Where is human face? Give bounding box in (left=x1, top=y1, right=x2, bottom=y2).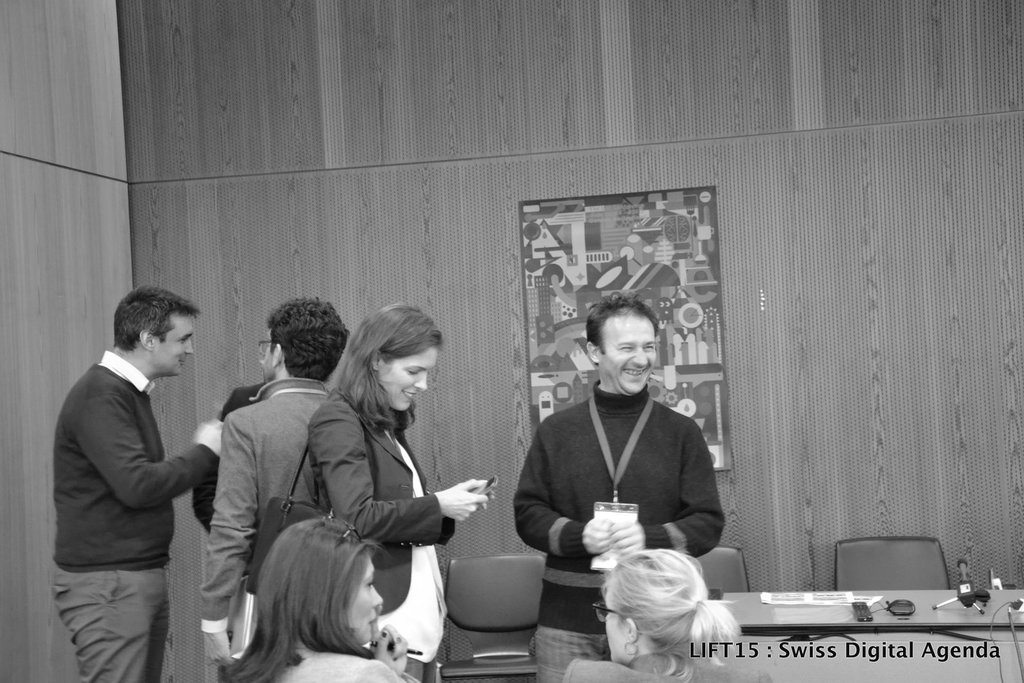
(left=595, top=314, right=653, bottom=391).
